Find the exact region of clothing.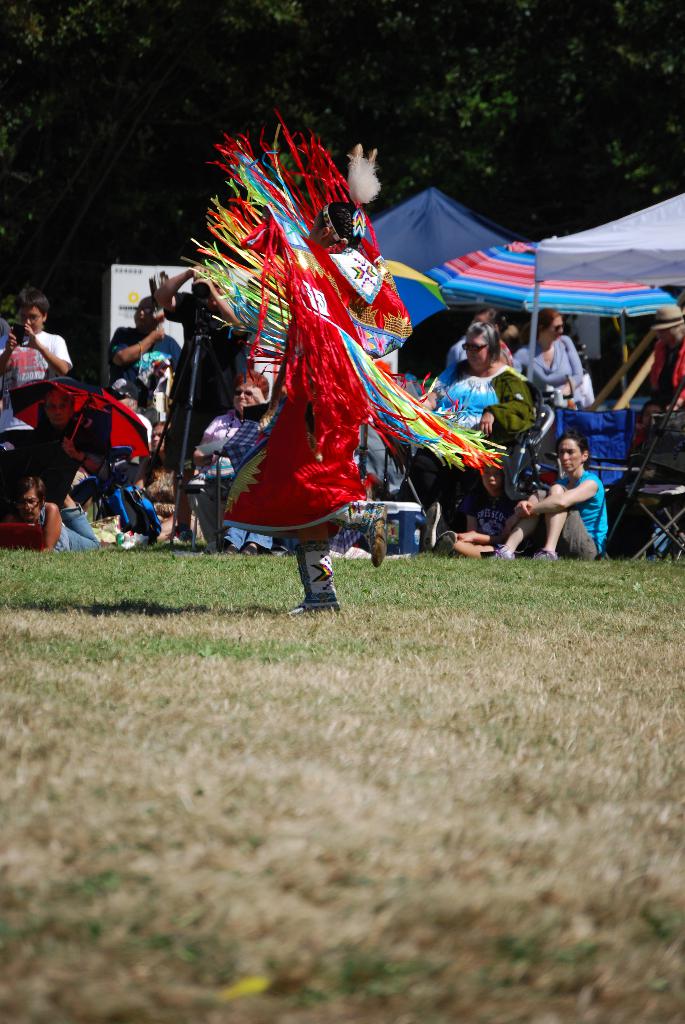
Exact region: detection(0, 316, 72, 487).
